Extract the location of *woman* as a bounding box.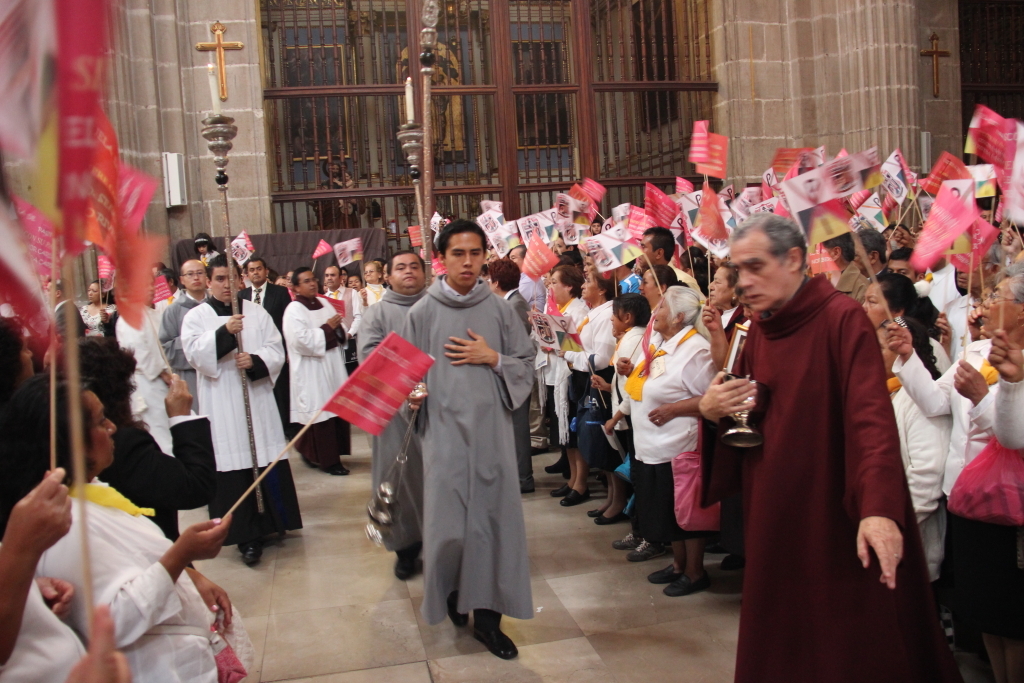
detection(0, 376, 255, 682).
